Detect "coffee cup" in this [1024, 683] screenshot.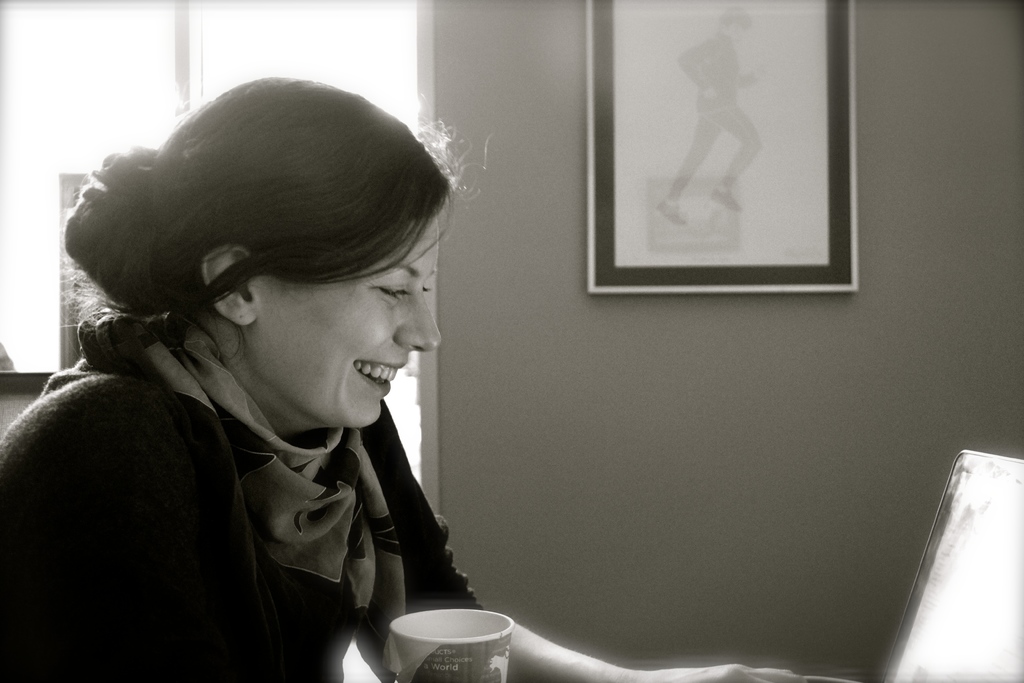
Detection: (x1=381, y1=609, x2=514, y2=682).
